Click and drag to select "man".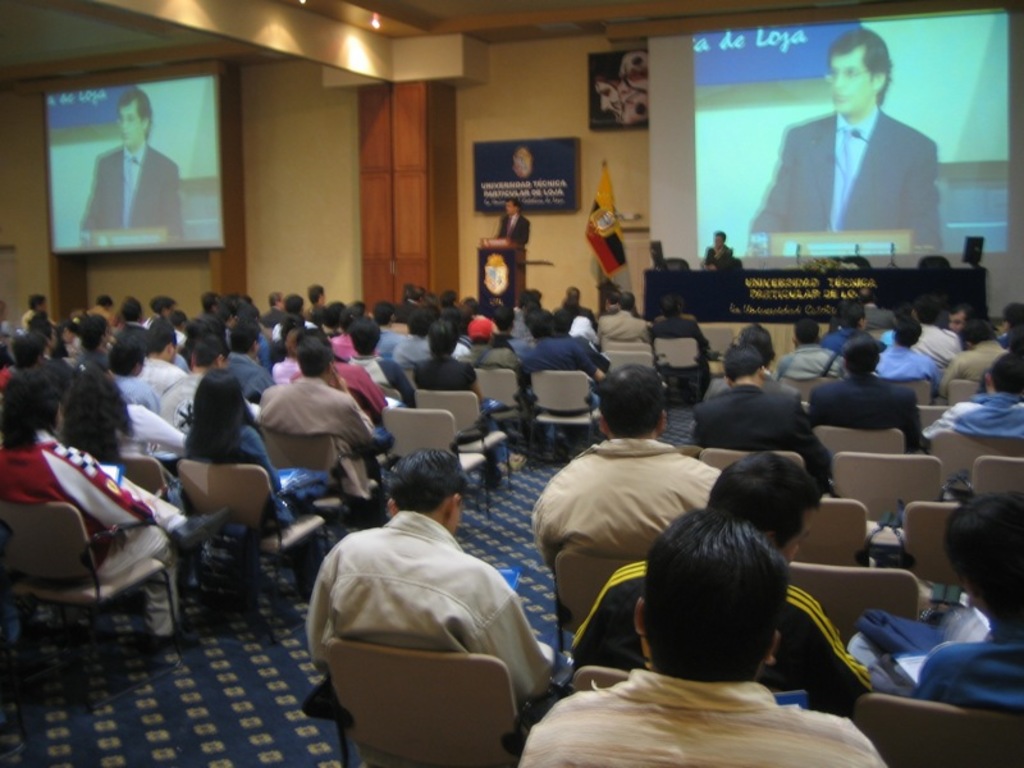
Selection: x1=749, y1=29, x2=945, y2=253.
